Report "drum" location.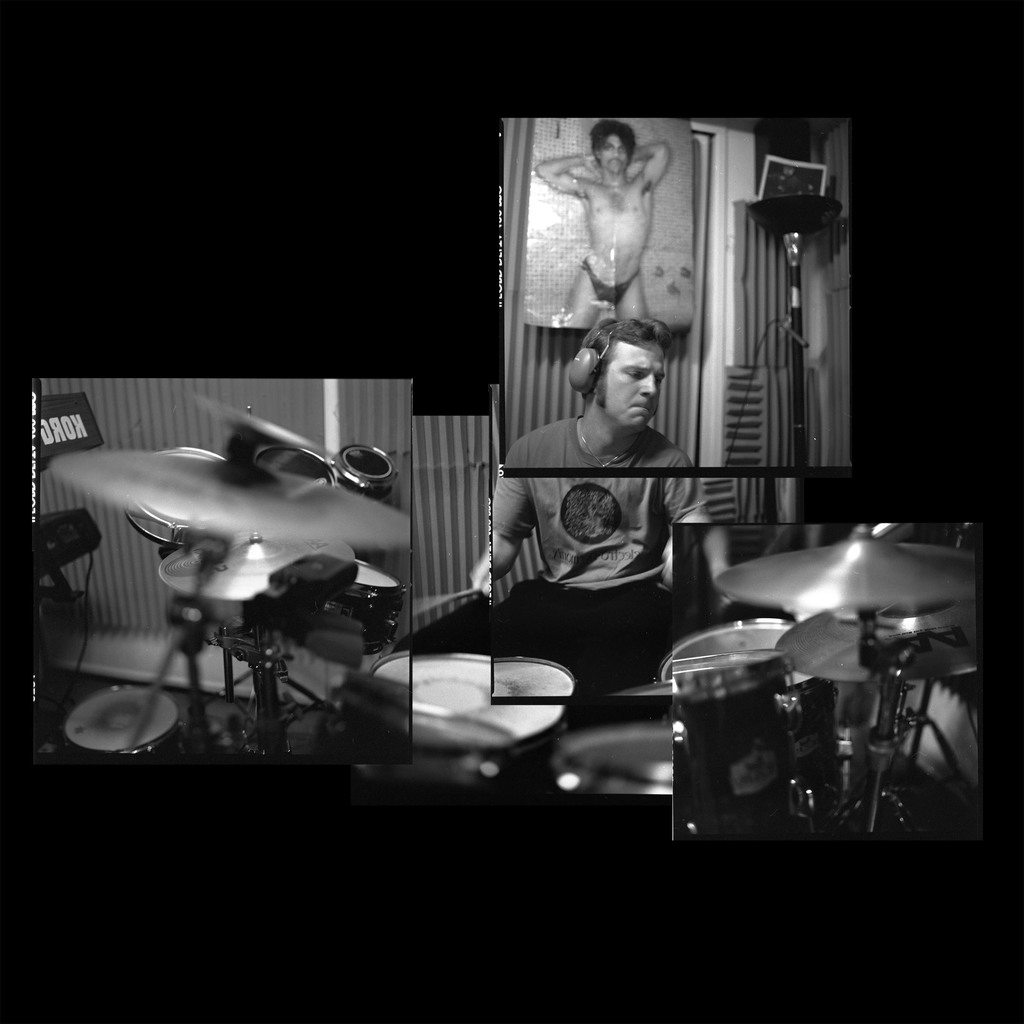
Report: 328/562/403/655.
